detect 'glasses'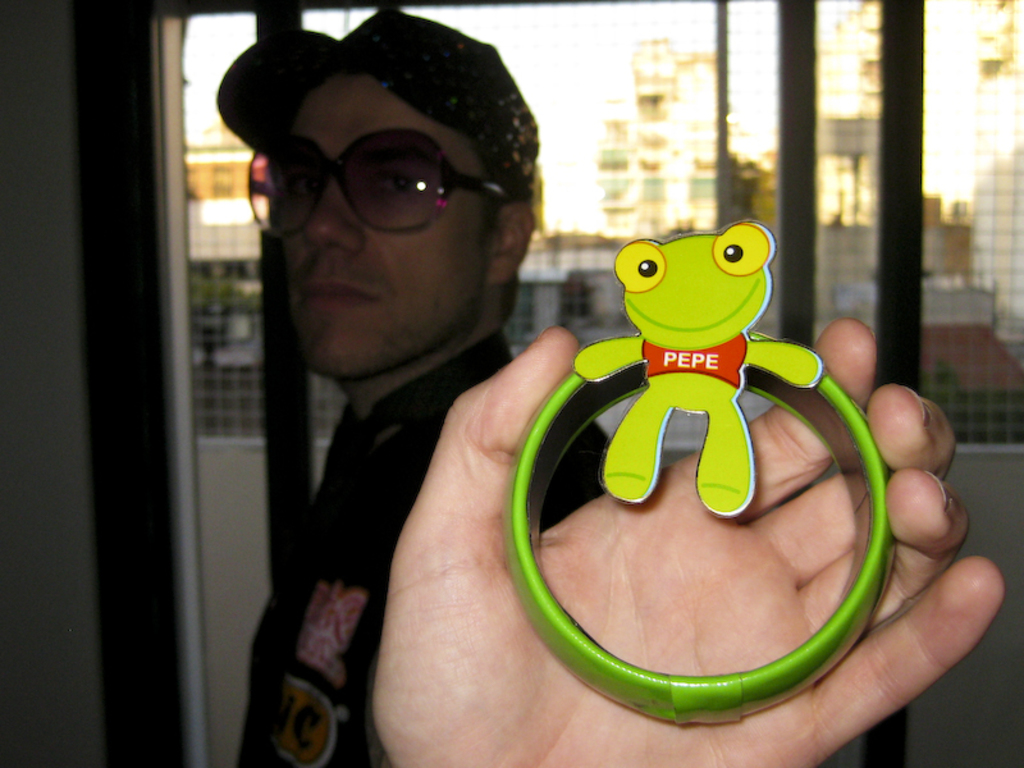
<box>244,124,515,219</box>
